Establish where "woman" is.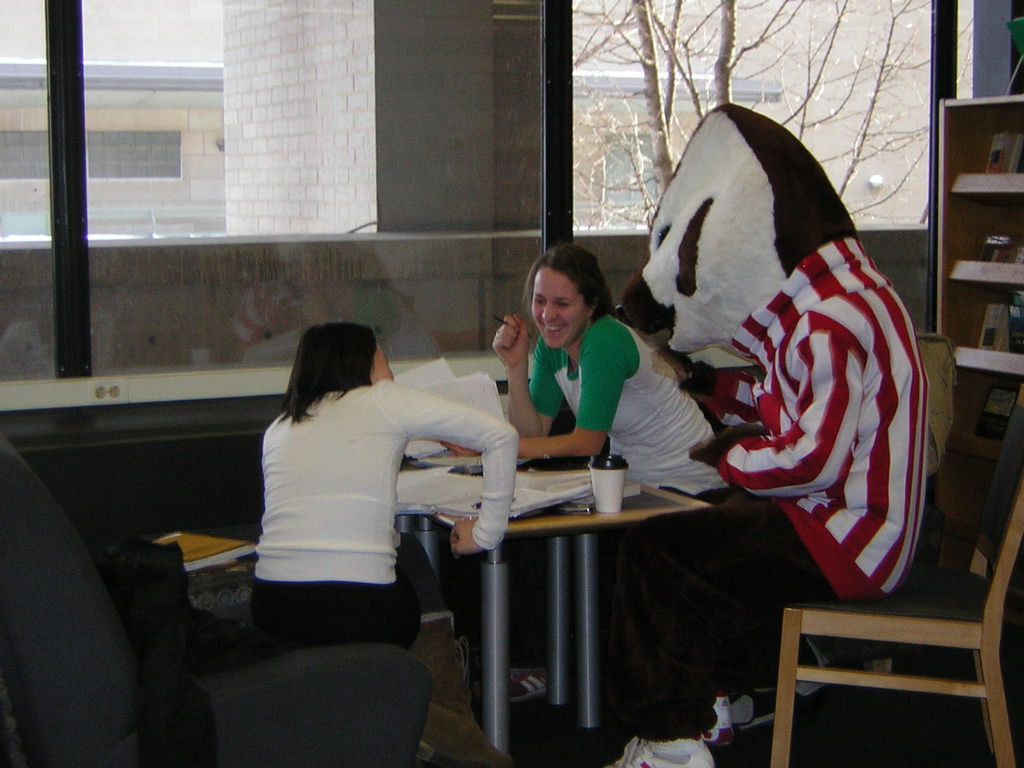
Established at bbox=(489, 238, 723, 512).
